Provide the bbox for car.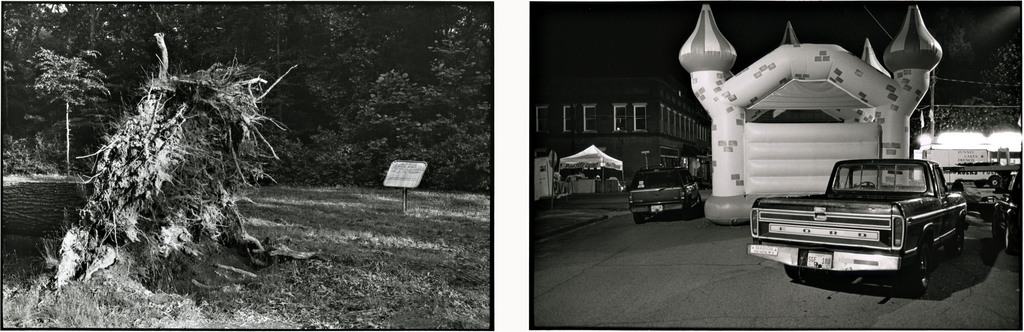
751,161,967,296.
